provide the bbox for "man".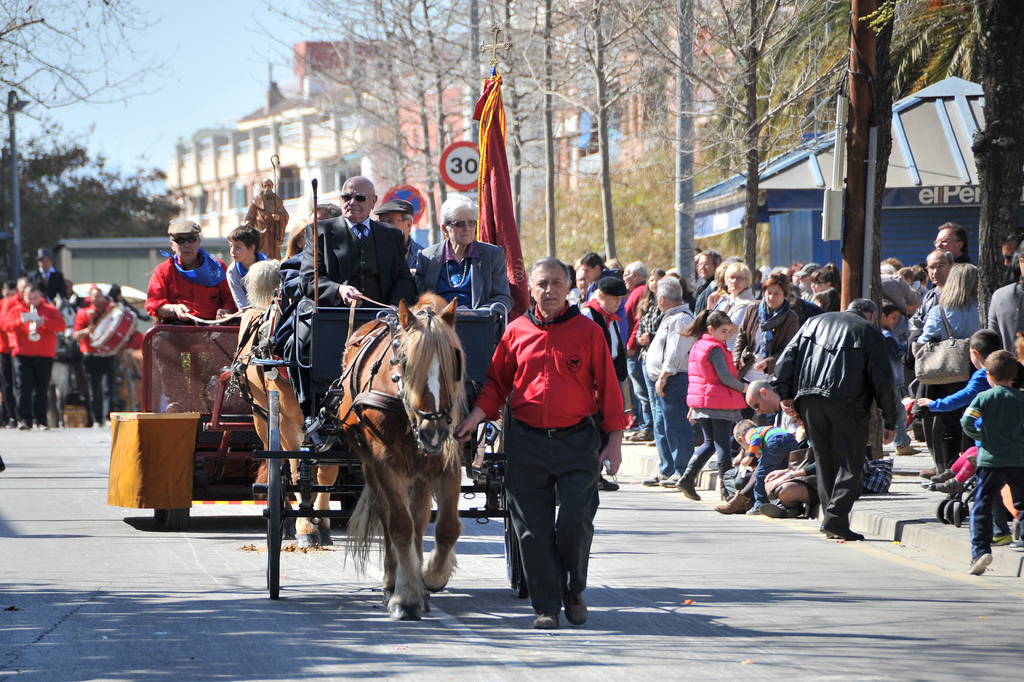
box=[369, 199, 425, 273].
